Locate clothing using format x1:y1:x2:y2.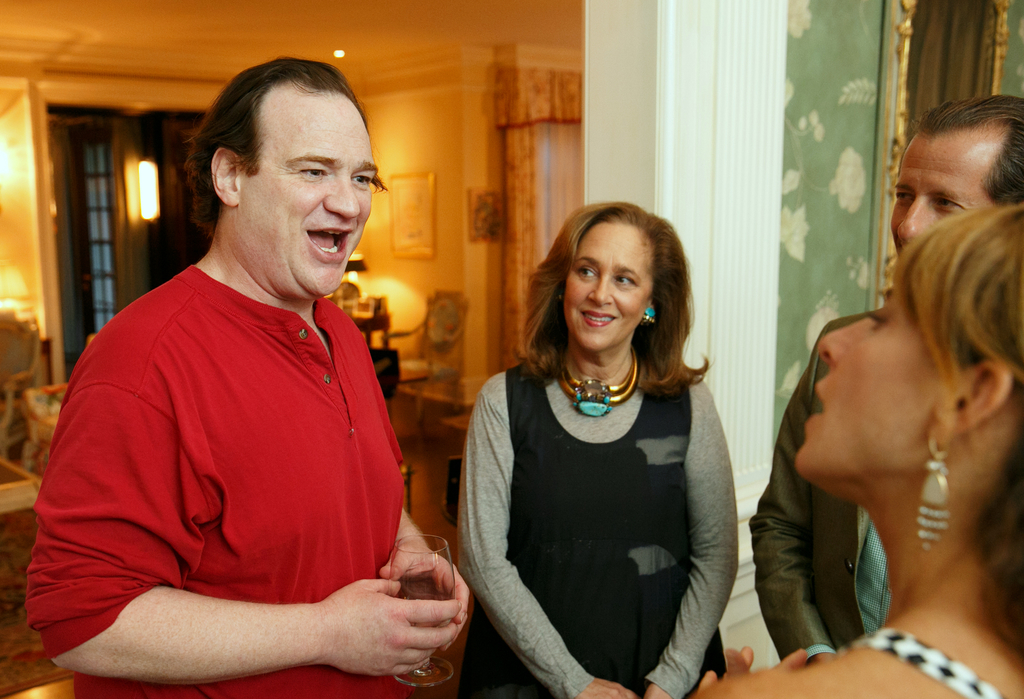
840:628:1008:698.
